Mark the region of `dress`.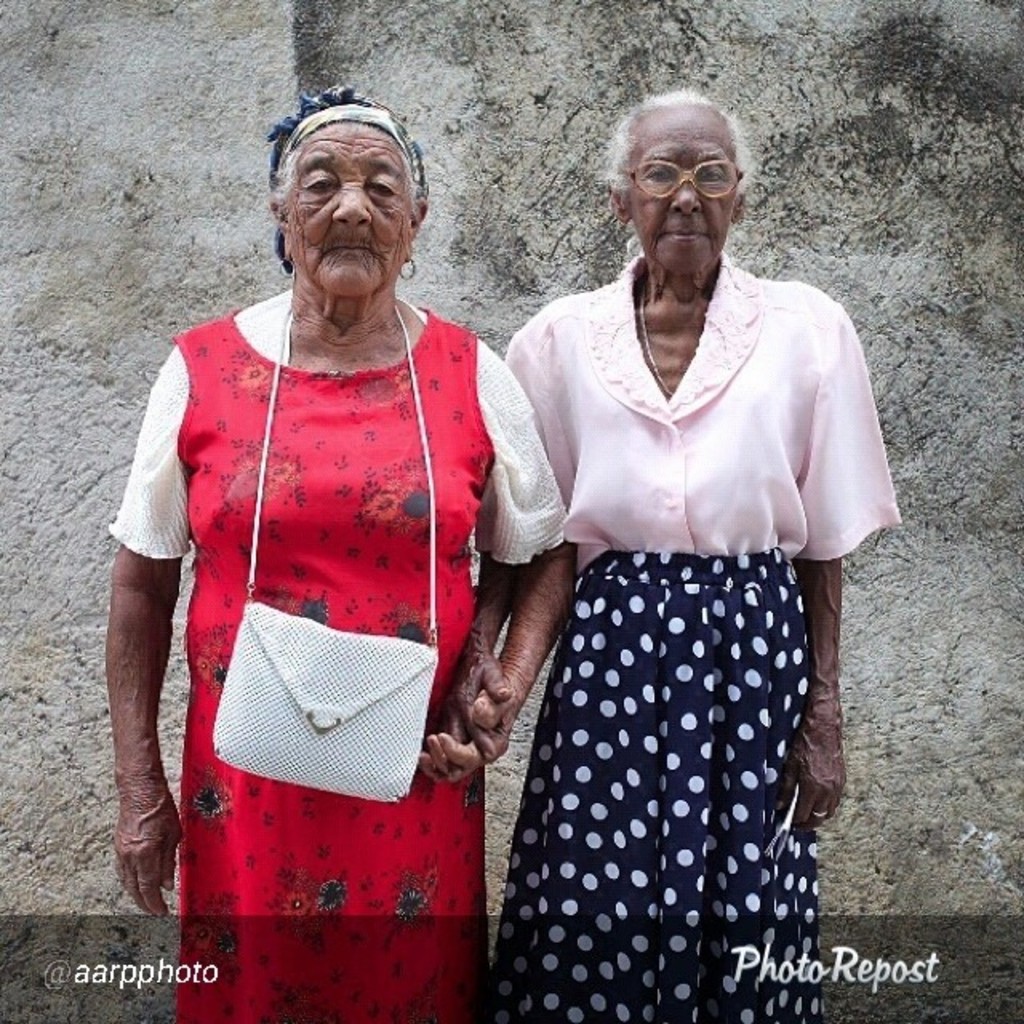
Region: {"left": 117, "top": 307, "right": 568, "bottom": 1022}.
